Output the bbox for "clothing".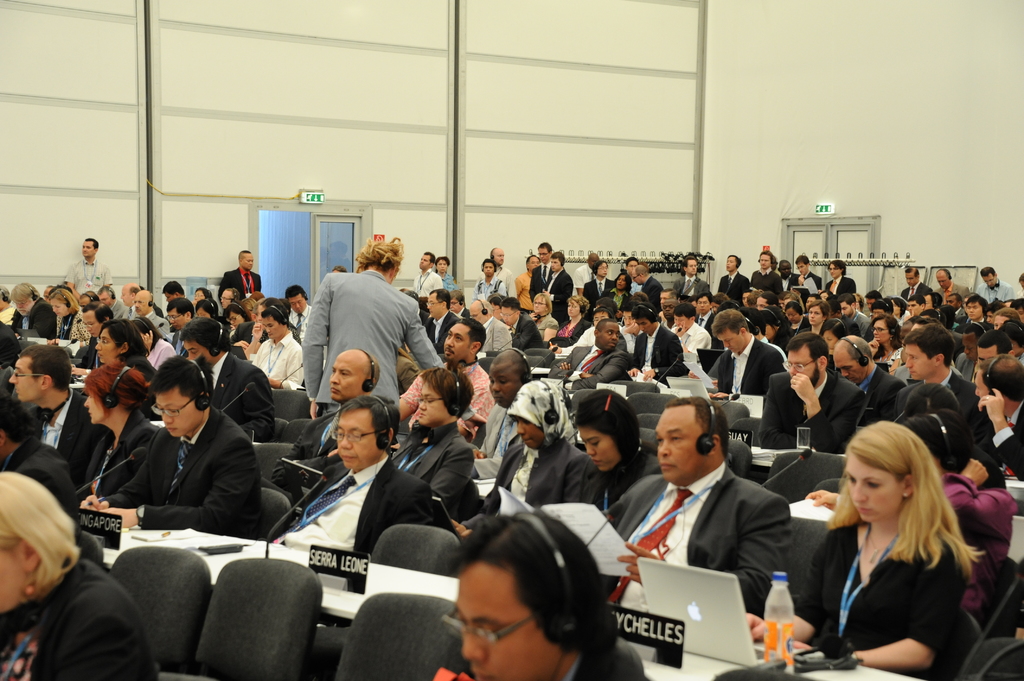
crop(891, 365, 993, 463).
